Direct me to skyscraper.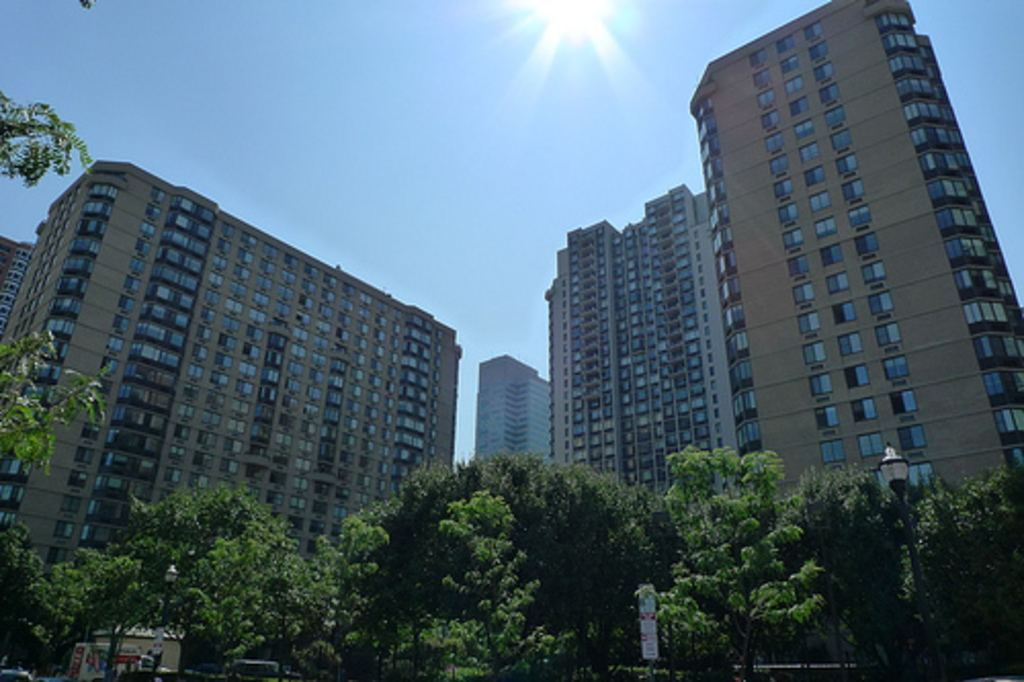
Direction: region(532, 180, 750, 500).
